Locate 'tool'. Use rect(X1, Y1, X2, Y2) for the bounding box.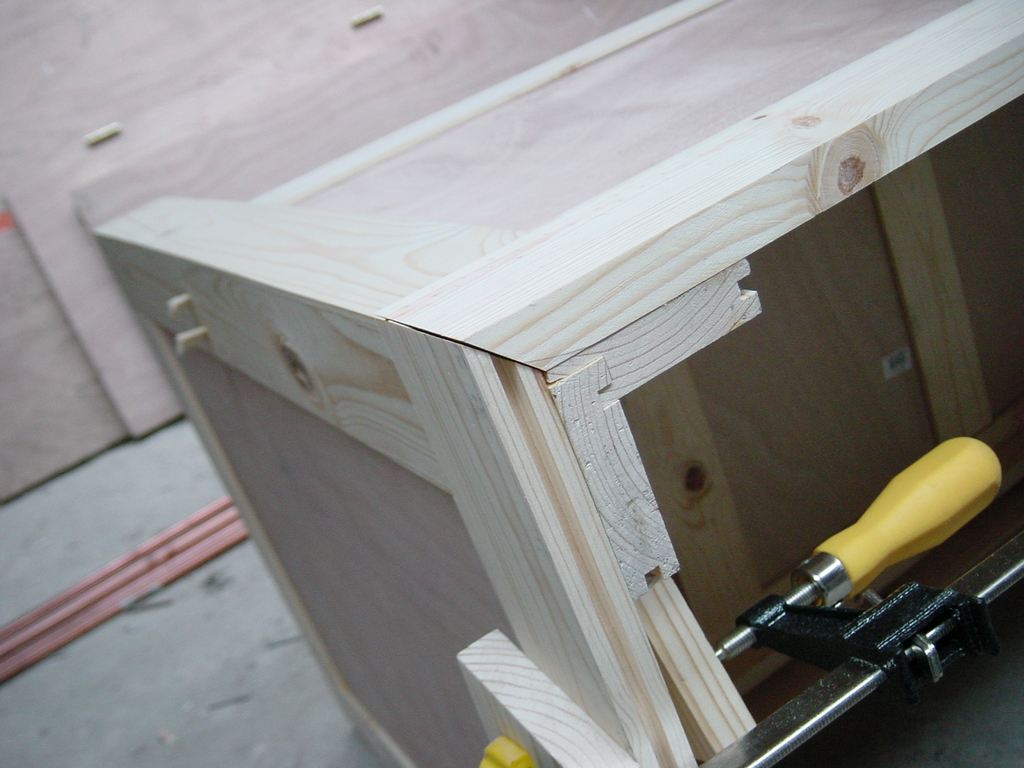
rect(718, 390, 1005, 701).
